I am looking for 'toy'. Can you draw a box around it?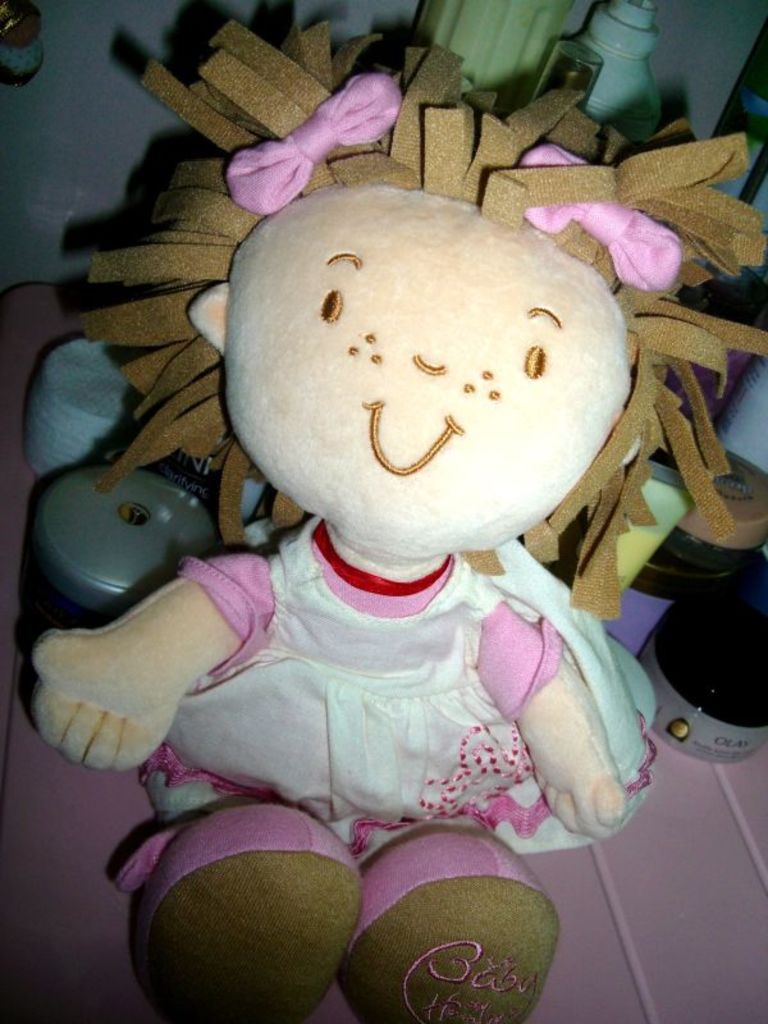
Sure, the bounding box is (32,174,704,914).
